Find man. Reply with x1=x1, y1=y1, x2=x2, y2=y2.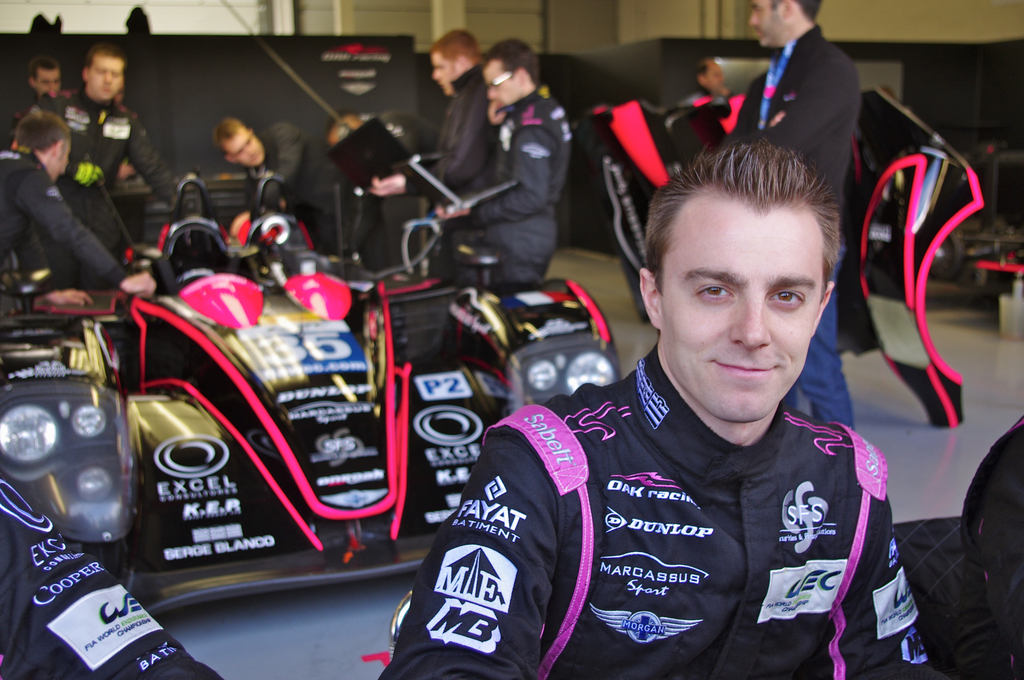
x1=26, y1=49, x2=68, y2=99.
